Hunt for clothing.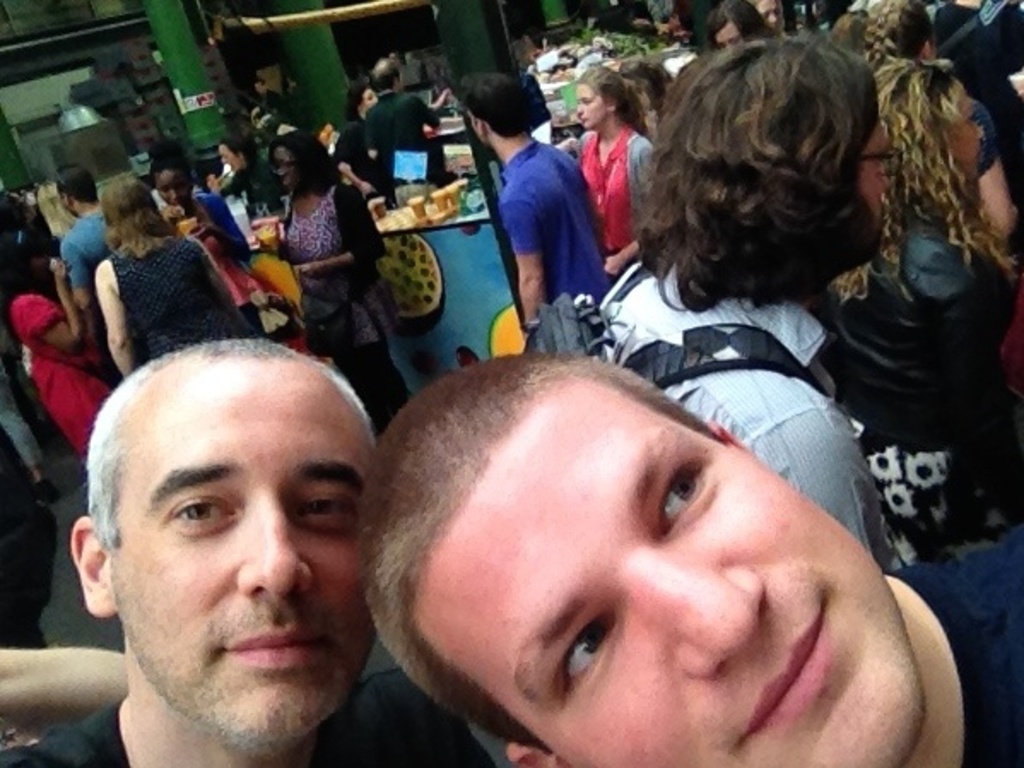
Hunted down at (left=583, top=255, right=913, bottom=559).
